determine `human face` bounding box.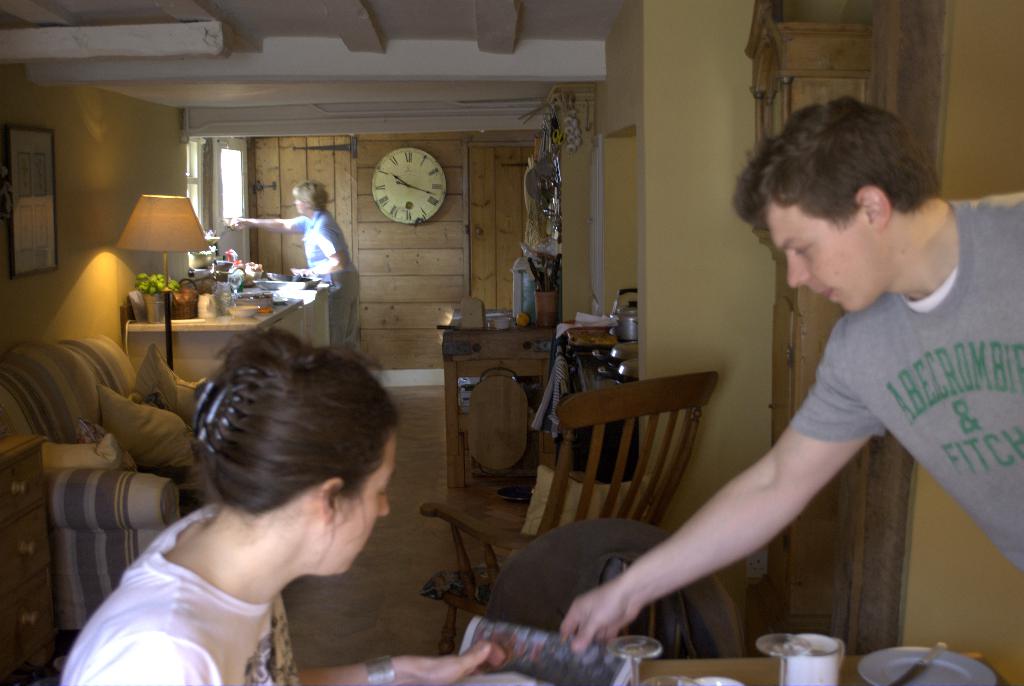
Determined: <box>765,207,883,316</box>.
